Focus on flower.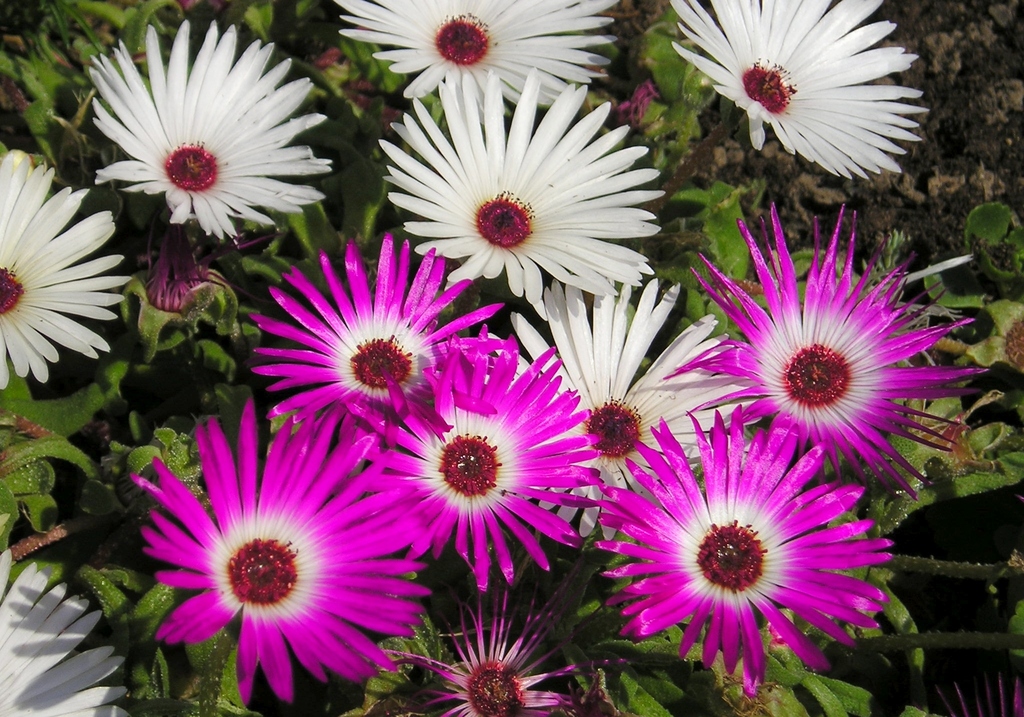
Focused at 340 0 619 107.
